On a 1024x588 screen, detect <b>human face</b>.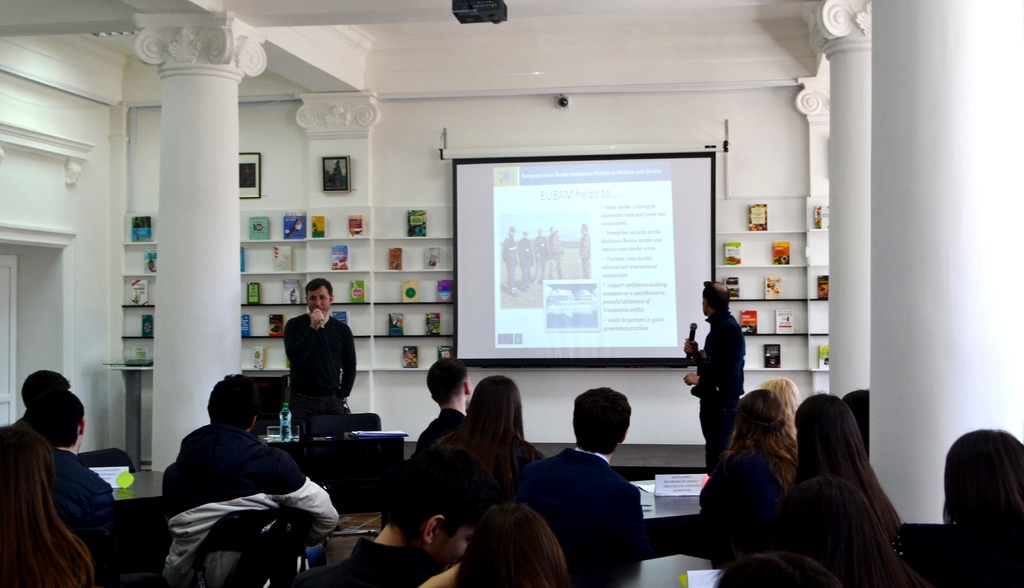
308, 290, 333, 316.
